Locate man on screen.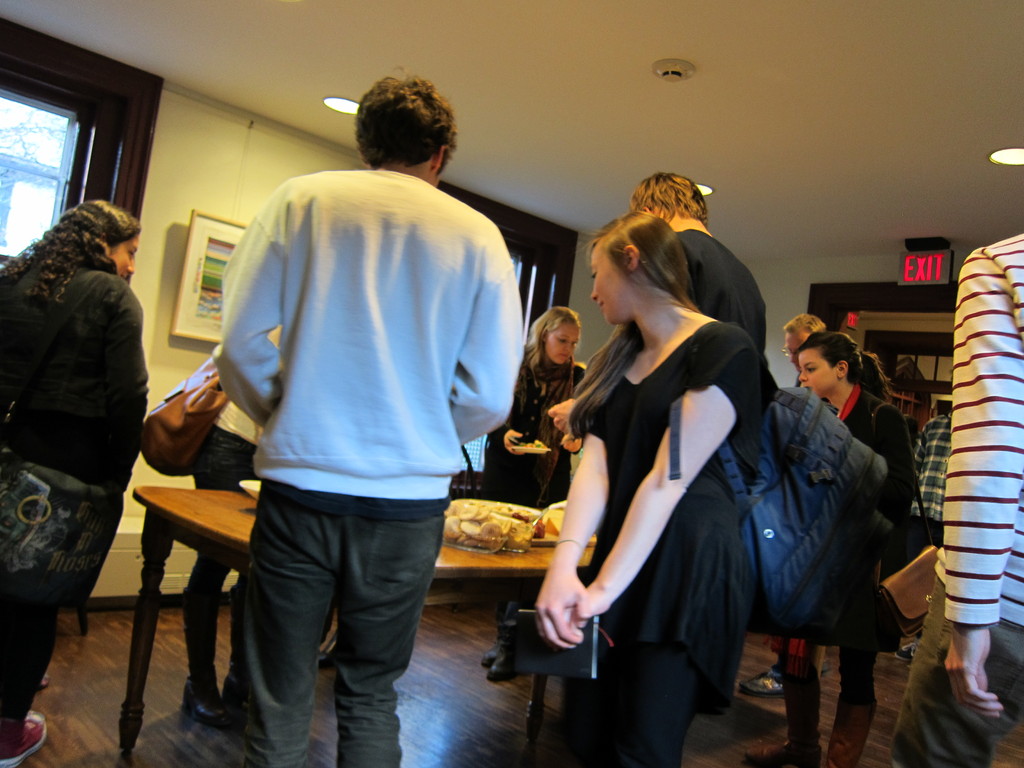
On screen at pyautogui.locateOnScreen(159, 94, 531, 744).
